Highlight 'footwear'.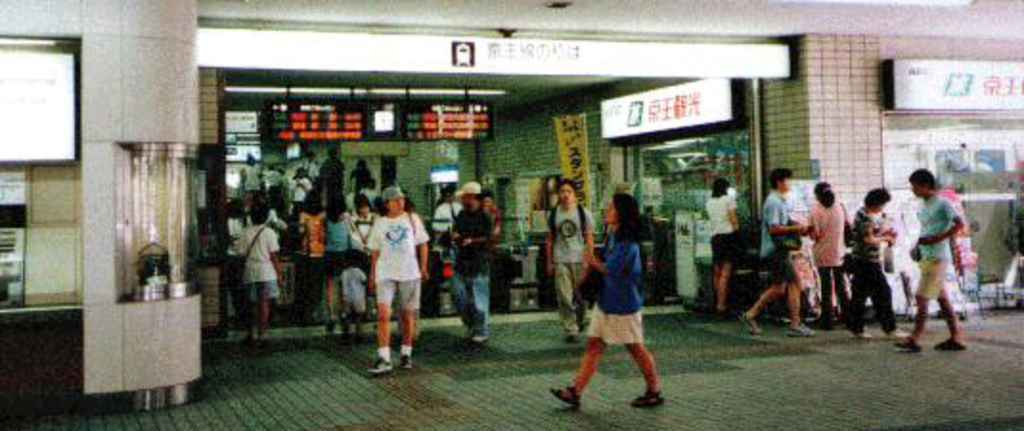
Highlighted region: box(456, 335, 486, 347).
